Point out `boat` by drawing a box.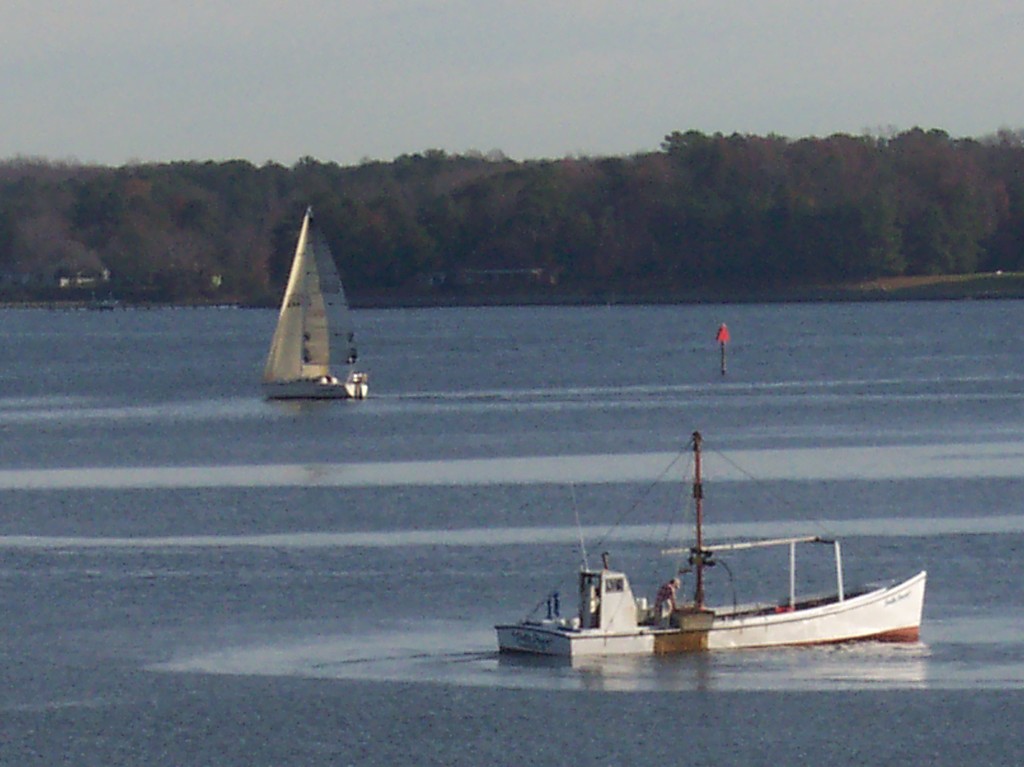
bbox(257, 202, 372, 401).
